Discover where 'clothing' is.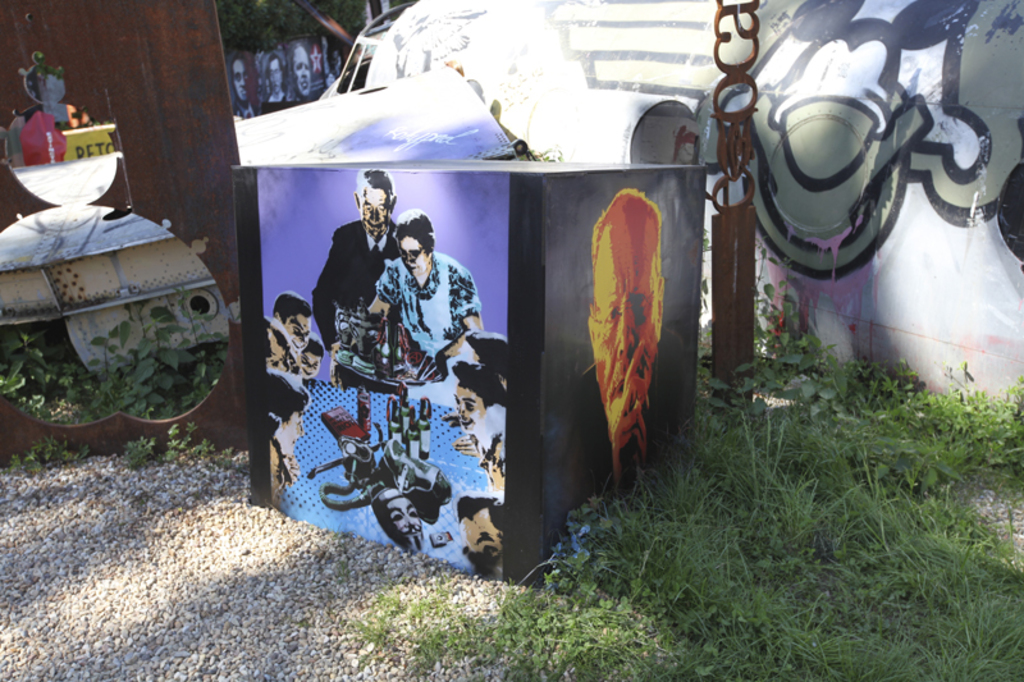
Discovered at x1=362 y1=226 x2=486 y2=403.
